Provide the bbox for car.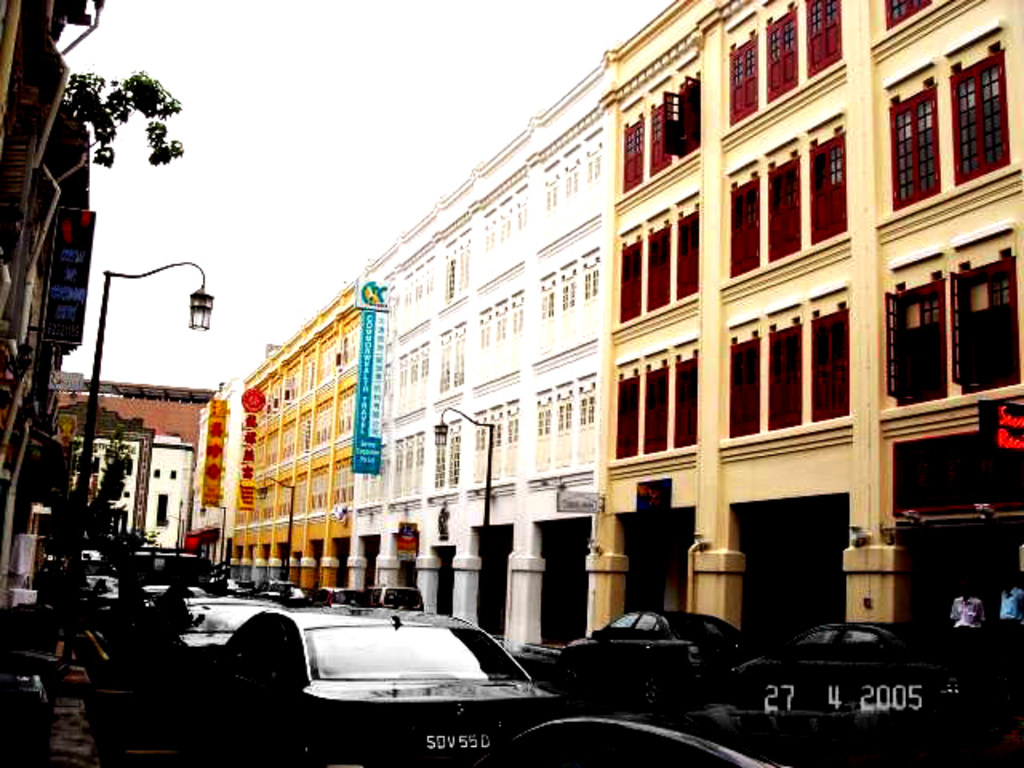
496:702:1022:766.
